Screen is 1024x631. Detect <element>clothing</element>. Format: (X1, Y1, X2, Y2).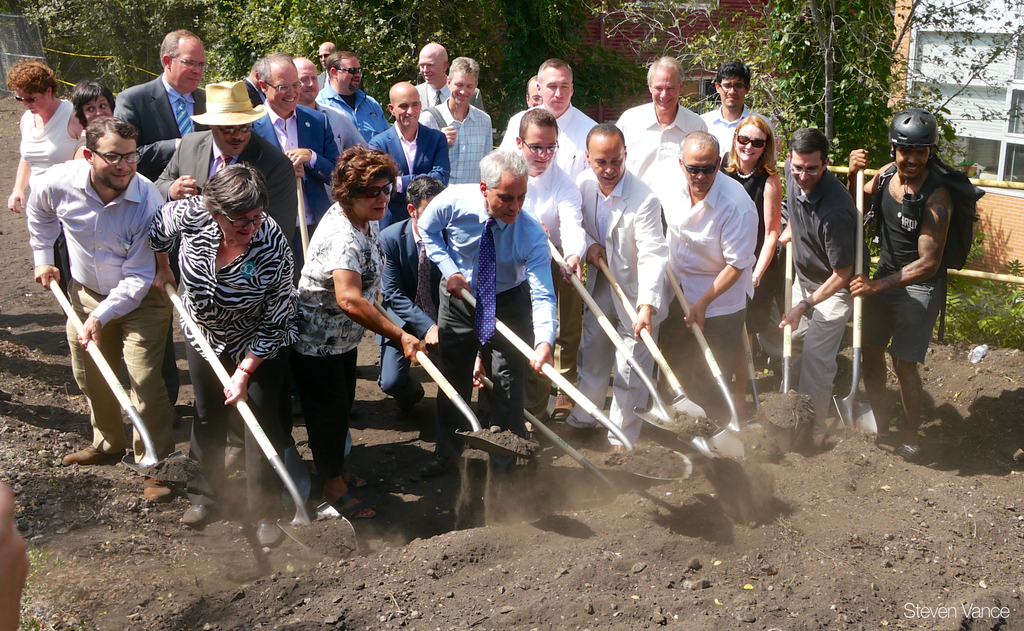
(316, 70, 337, 95).
